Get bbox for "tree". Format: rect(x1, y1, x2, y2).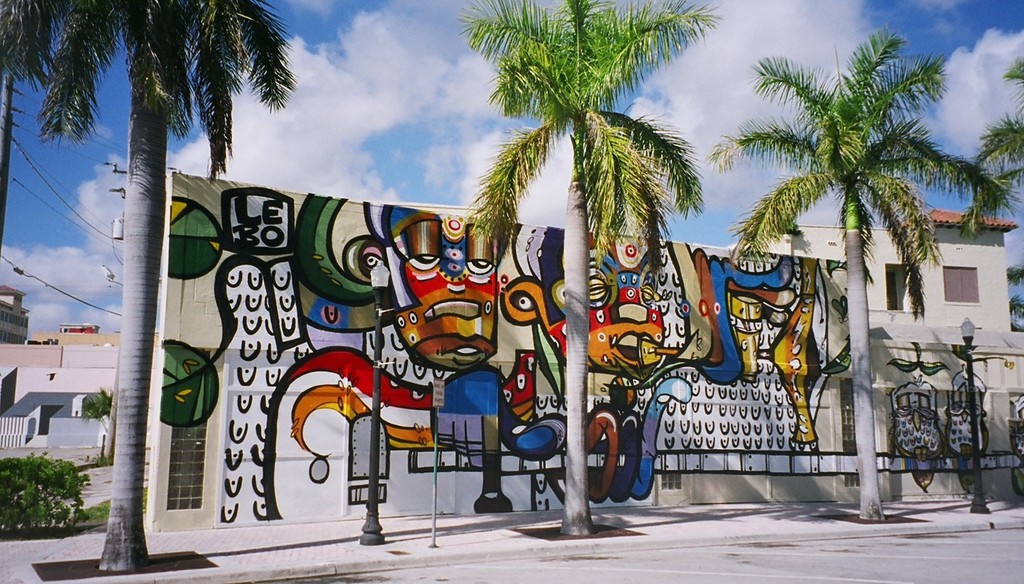
rect(0, 0, 297, 572).
